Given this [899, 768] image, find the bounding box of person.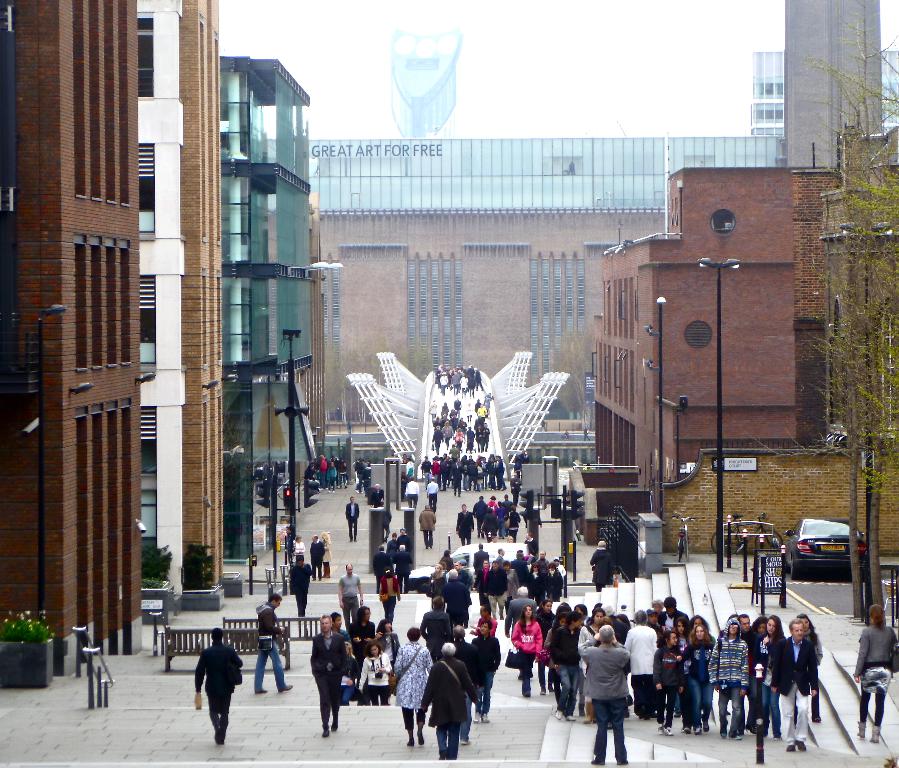
<box>792,608,824,722</box>.
